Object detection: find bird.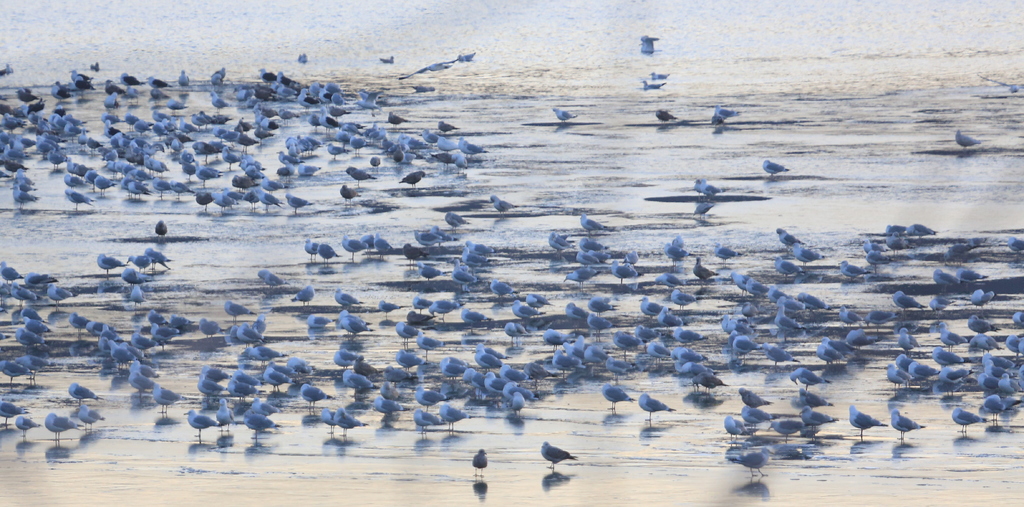
box=[838, 302, 863, 323].
